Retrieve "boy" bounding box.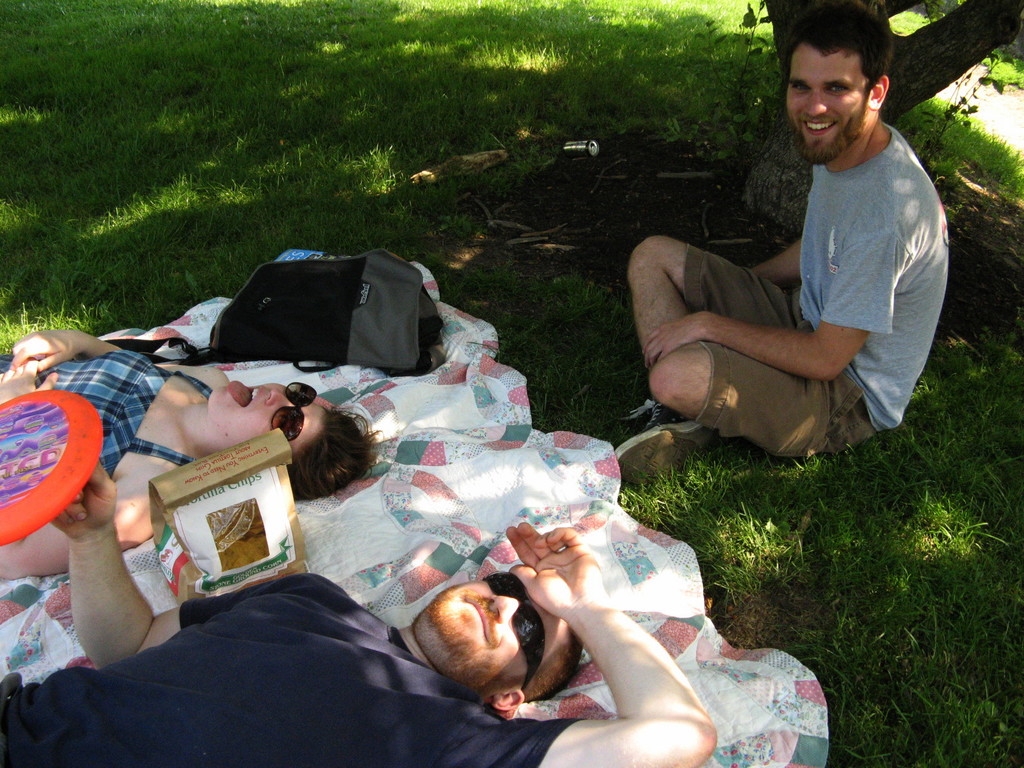
Bounding box: bbox=[616, 1, 954, 477].
